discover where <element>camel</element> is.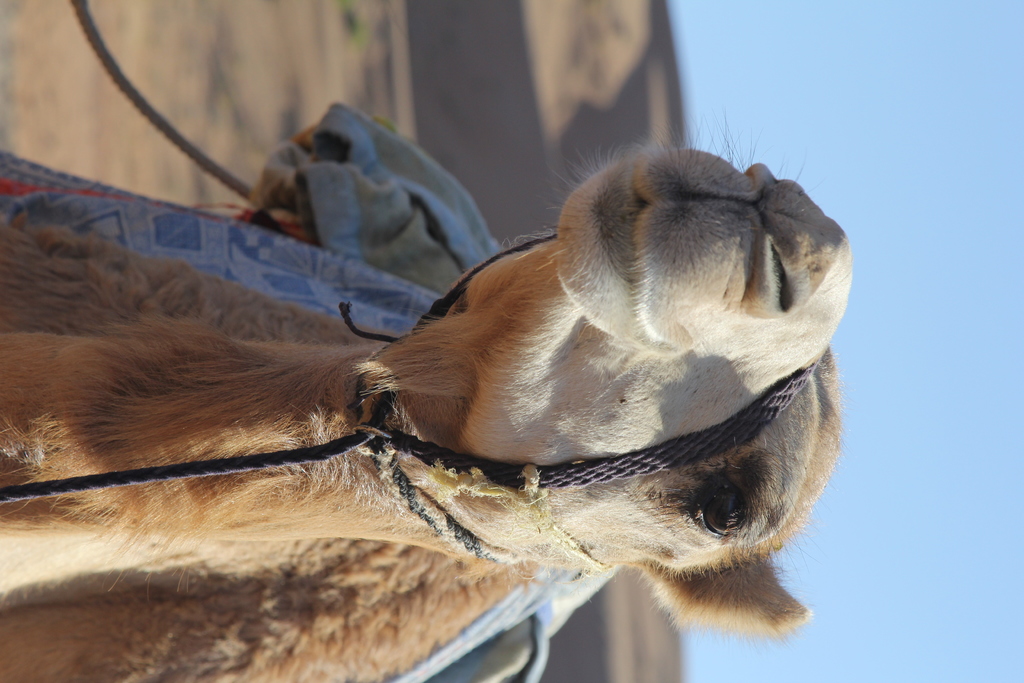
Discovered at (0,99,850,682).
